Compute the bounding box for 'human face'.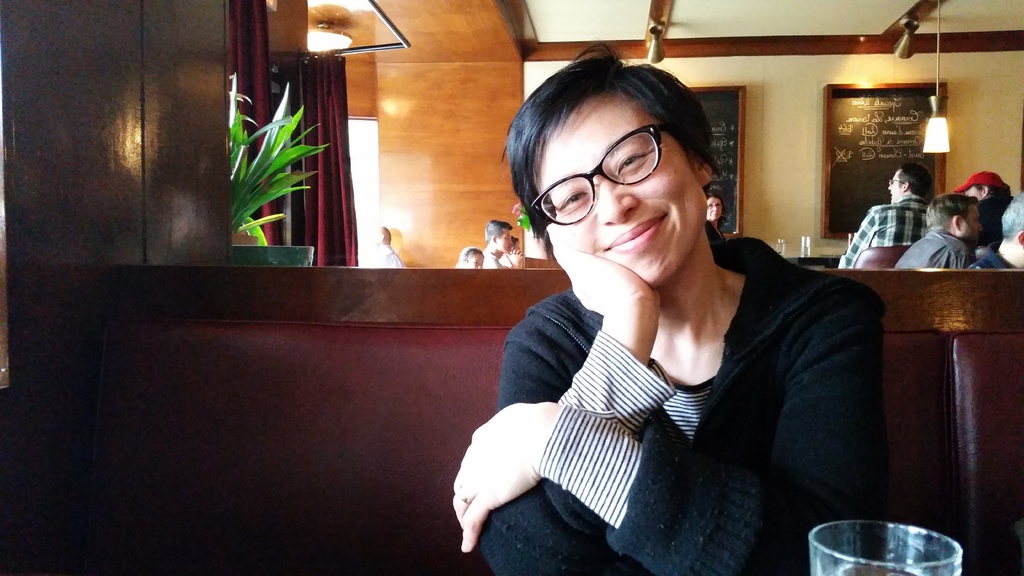
l=960, t=206, r=972, b=237.
